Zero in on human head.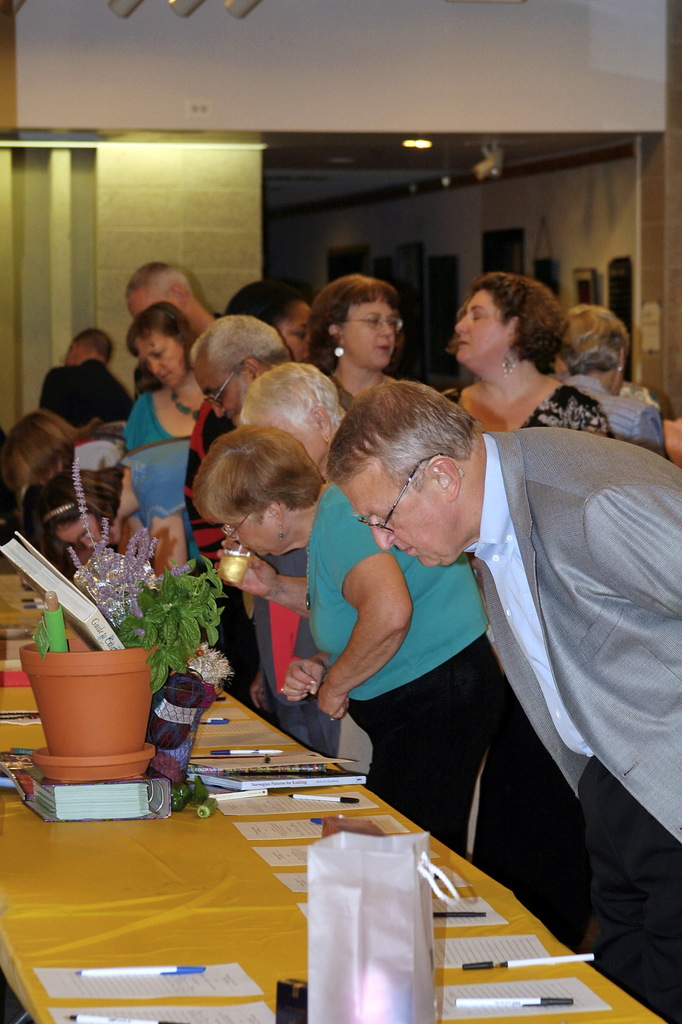
Zeroed in: 330,385,498,551.
